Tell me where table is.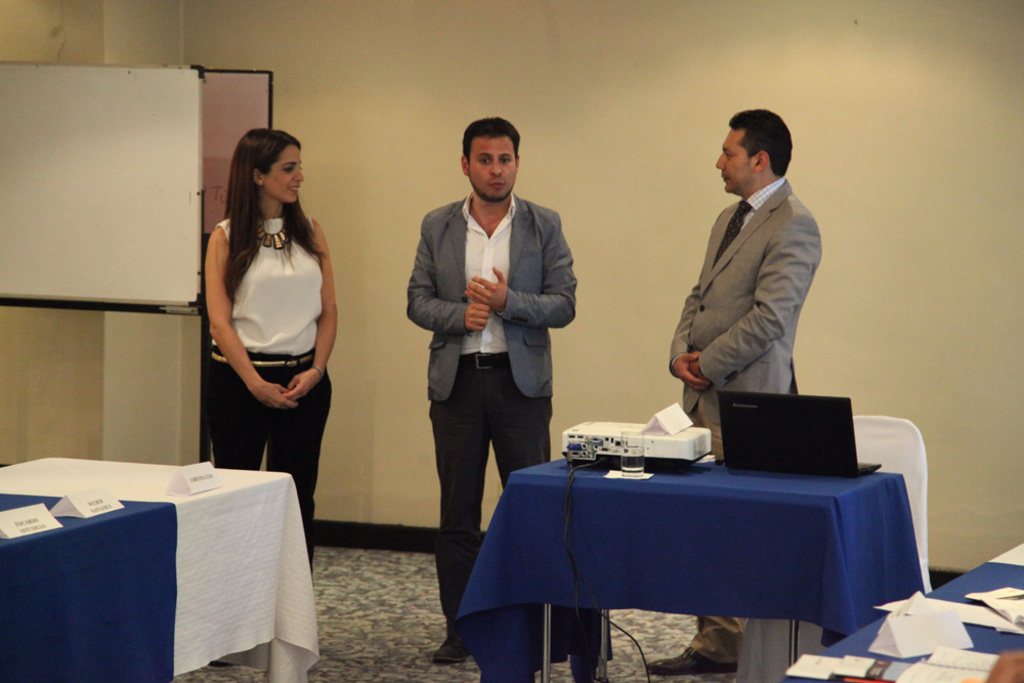
table is at left=452, top=449, right=919, bottom=682.
